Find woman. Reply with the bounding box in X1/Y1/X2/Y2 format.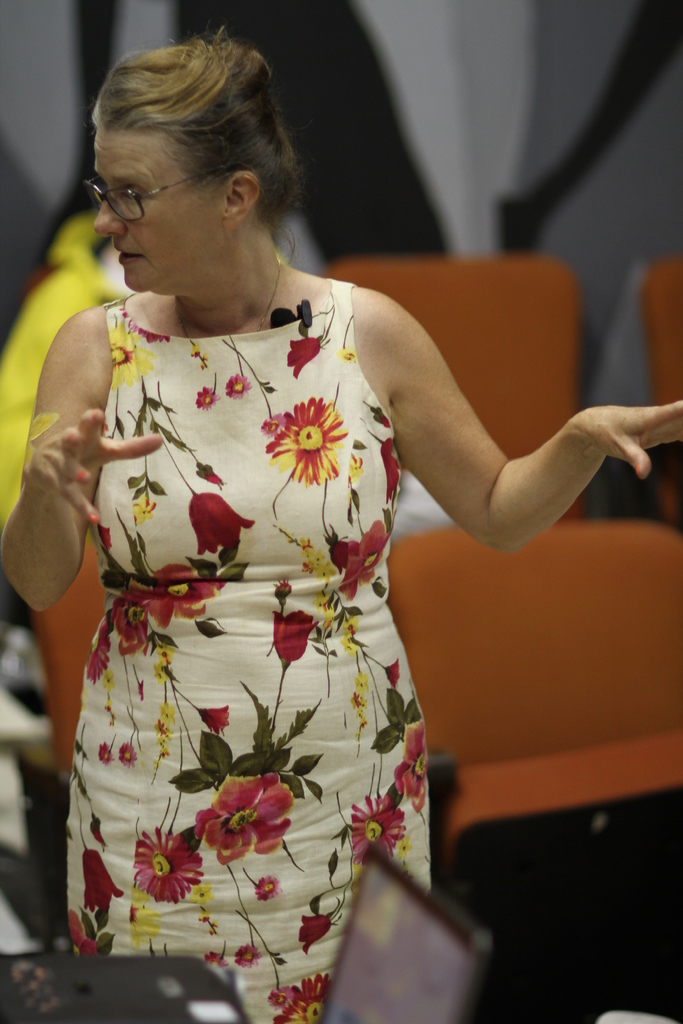
0/27/622/898.
